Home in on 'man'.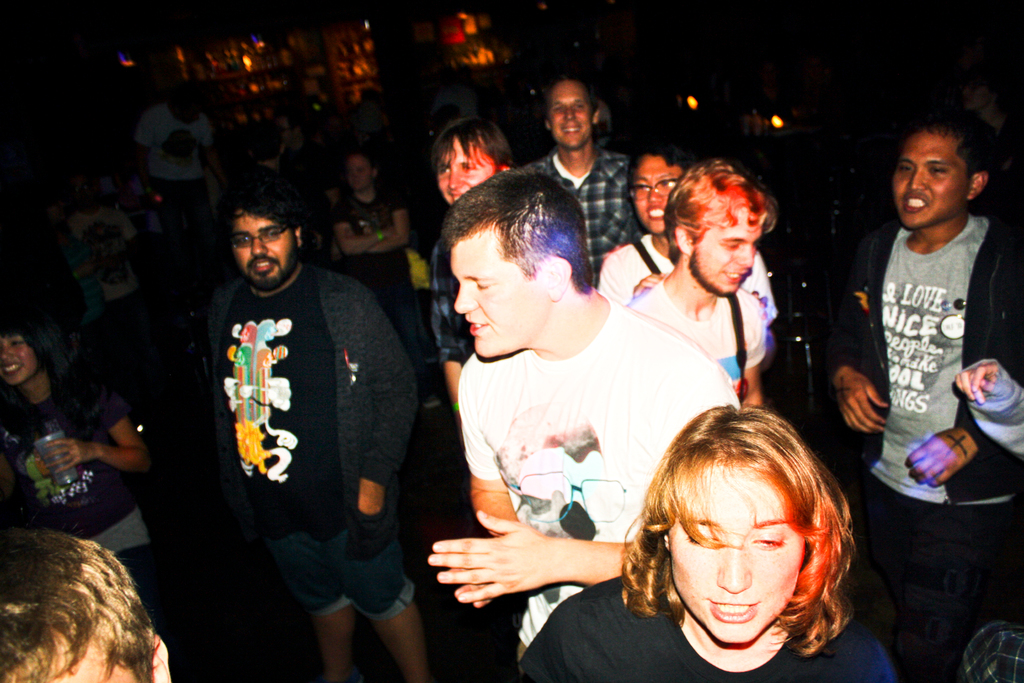
Homed in at {"x1": 639, "y1": 160, "x2": 776, "y2": 412}.
